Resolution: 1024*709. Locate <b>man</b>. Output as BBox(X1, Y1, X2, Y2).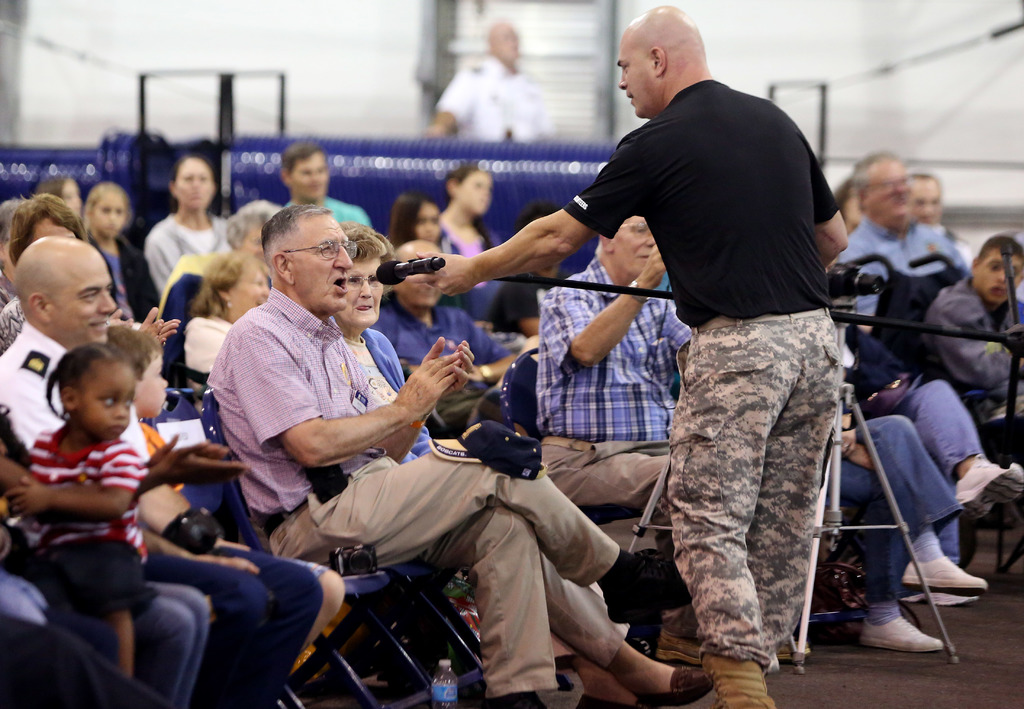
BBox(824, 412, 989, 653).
